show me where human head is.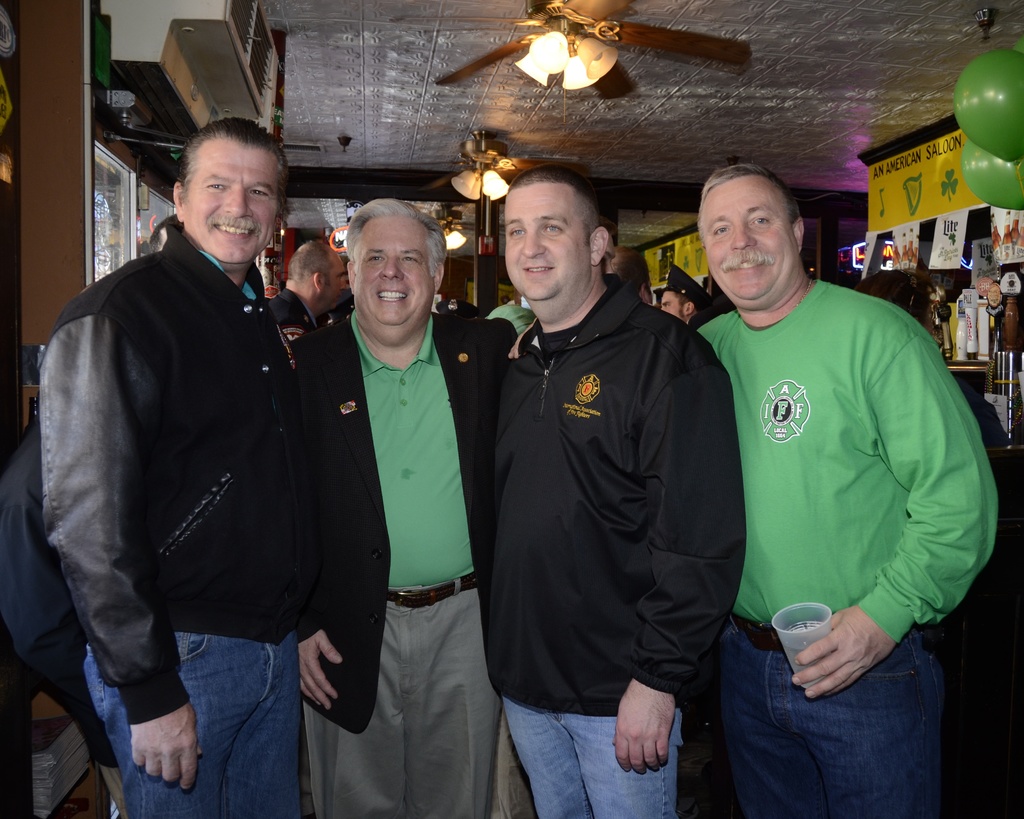
human head is at {"left": 850, "top": 269, "right": 952, "bottom": 346}.
